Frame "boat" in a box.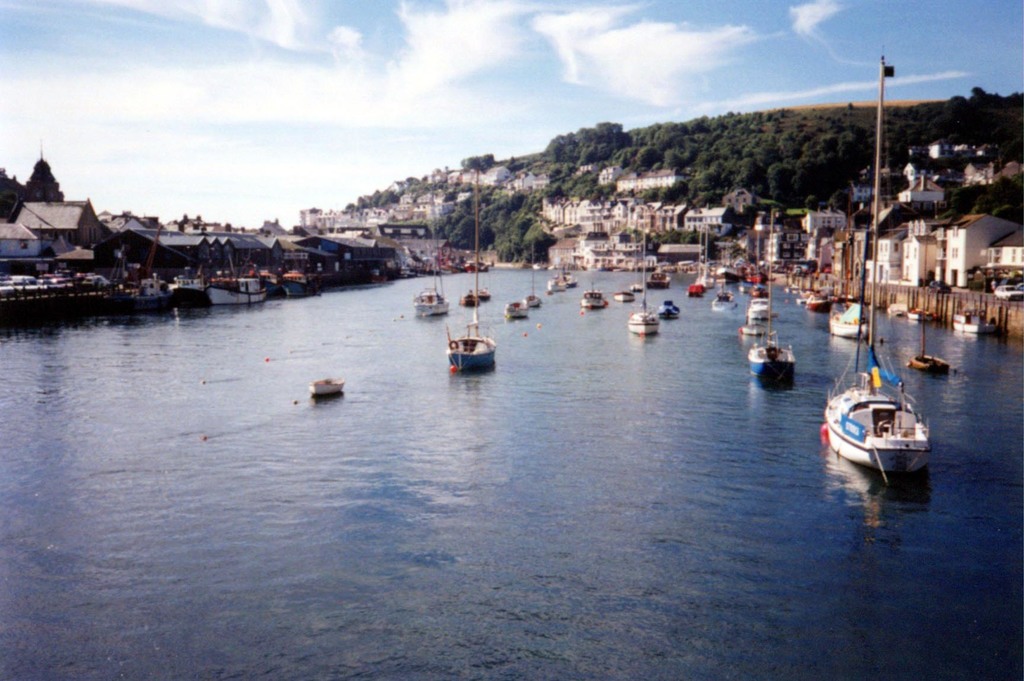
locate(438, 158, 498, 376).
